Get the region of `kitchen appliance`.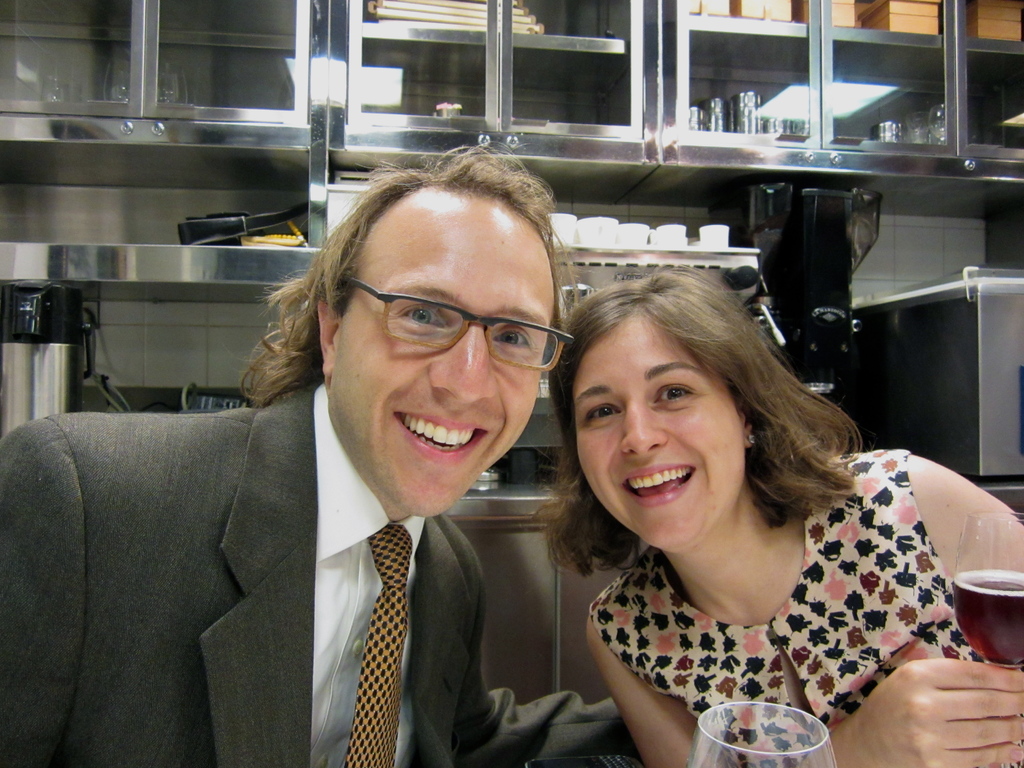
rect(372, 0, 540, 36).
